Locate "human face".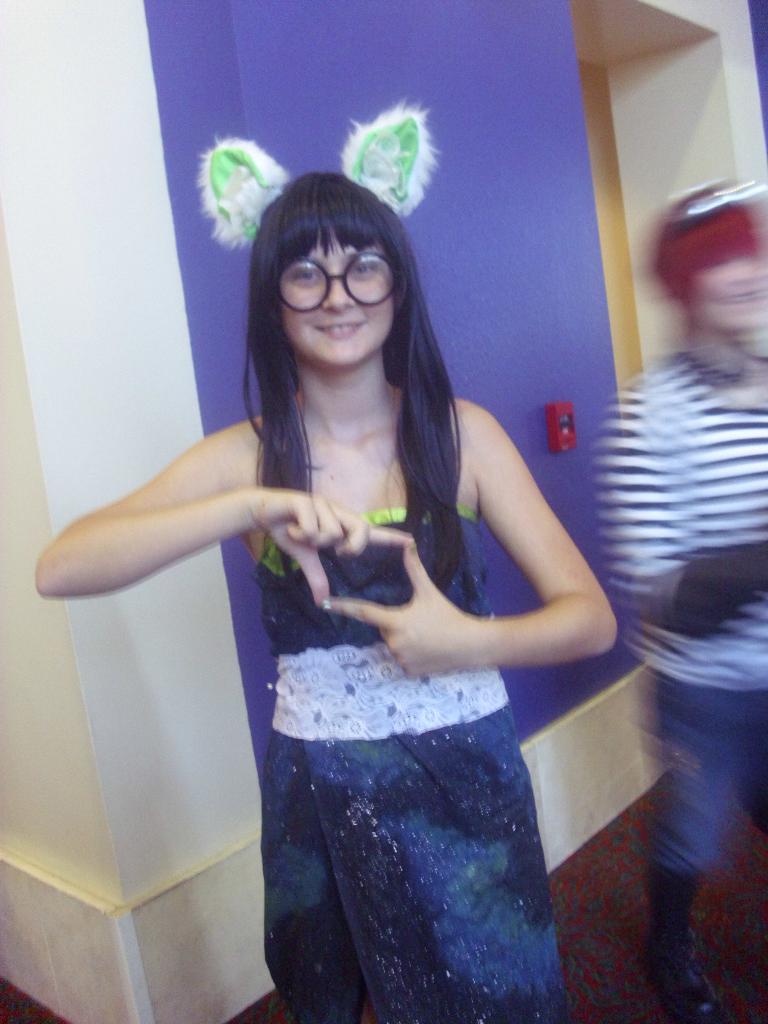
Bounding box: <region>686, 249, 767, 328</region>.
